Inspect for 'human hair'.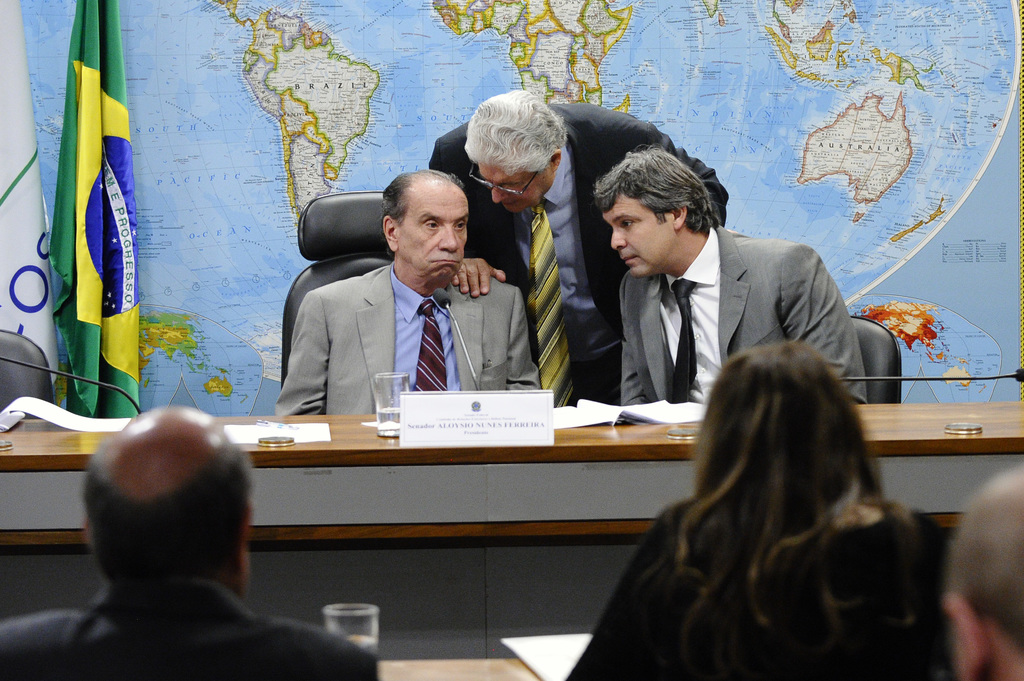
Inspection: (85, 422, 258, 608).
